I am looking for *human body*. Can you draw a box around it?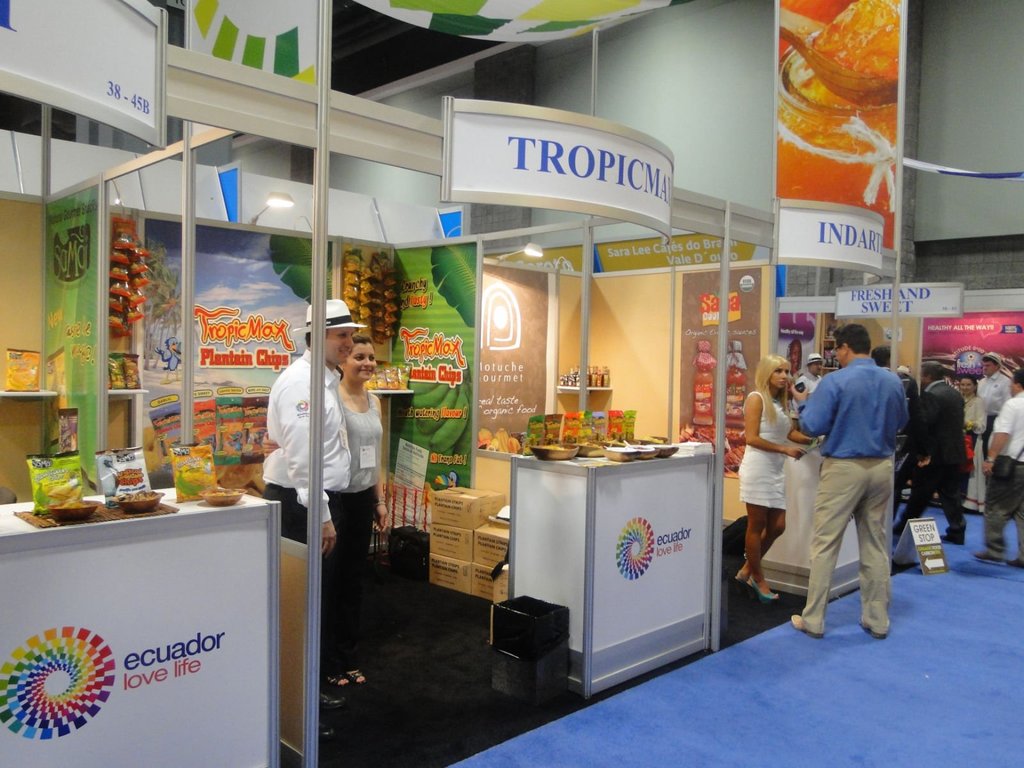
Sure, the bounding box is (x1=975, y1=363, x2=1014, y2=454).
